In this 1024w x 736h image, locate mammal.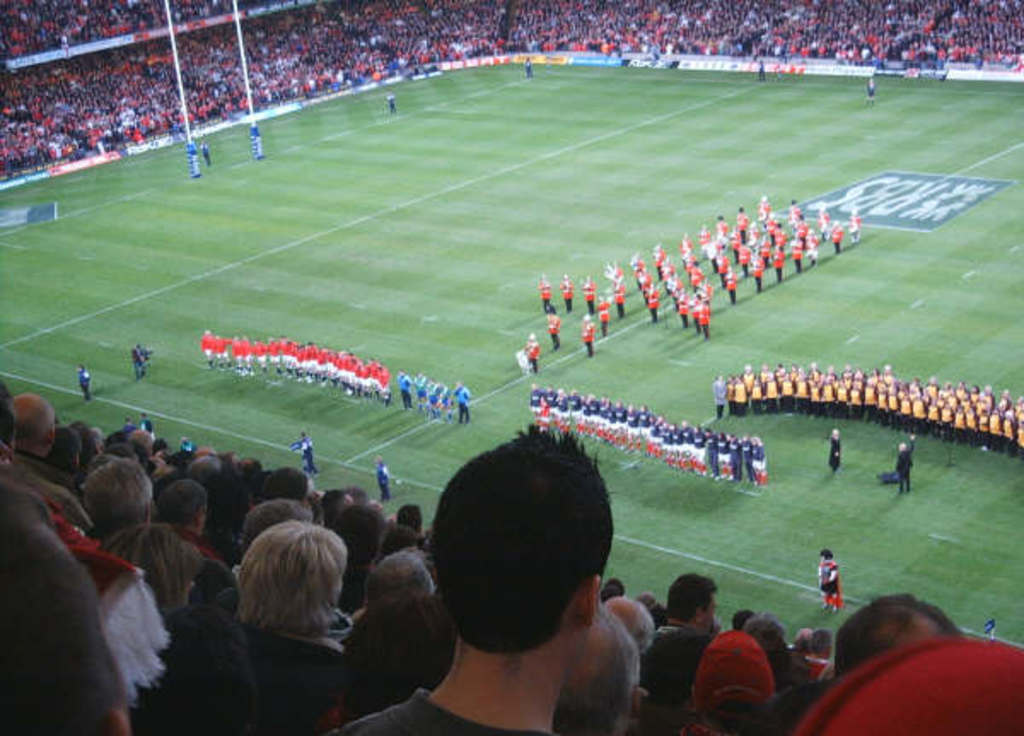
Bounding box: l=543, t=307, r=560, b=340.
